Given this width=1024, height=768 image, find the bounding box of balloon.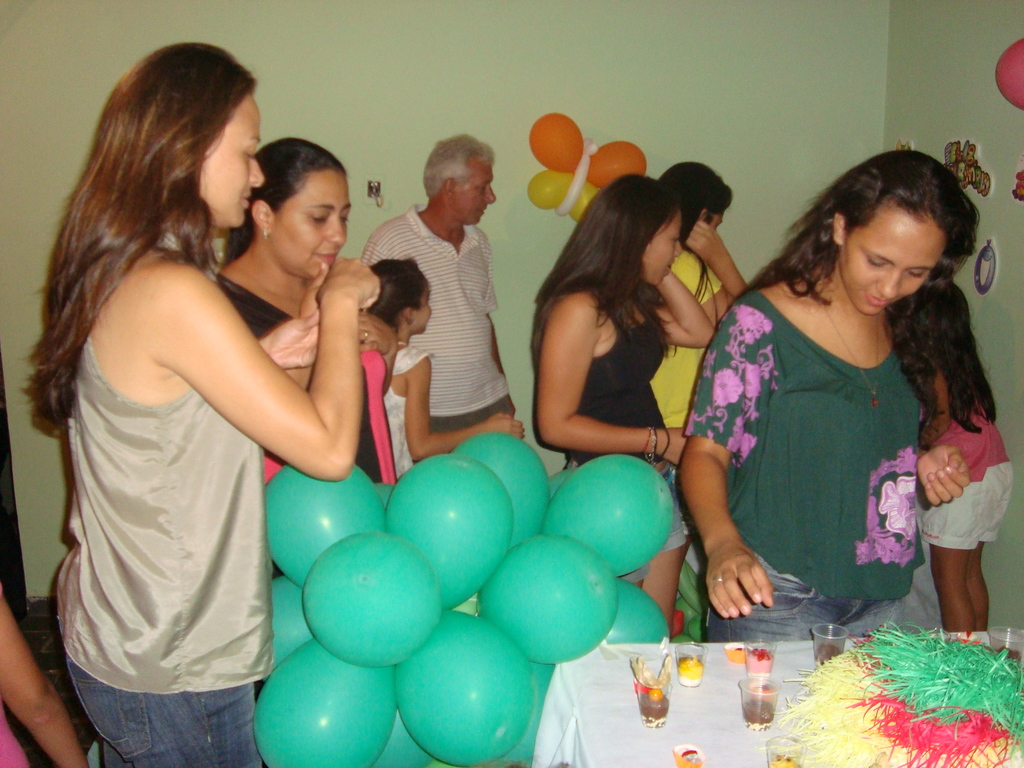
376/481/396/510.
